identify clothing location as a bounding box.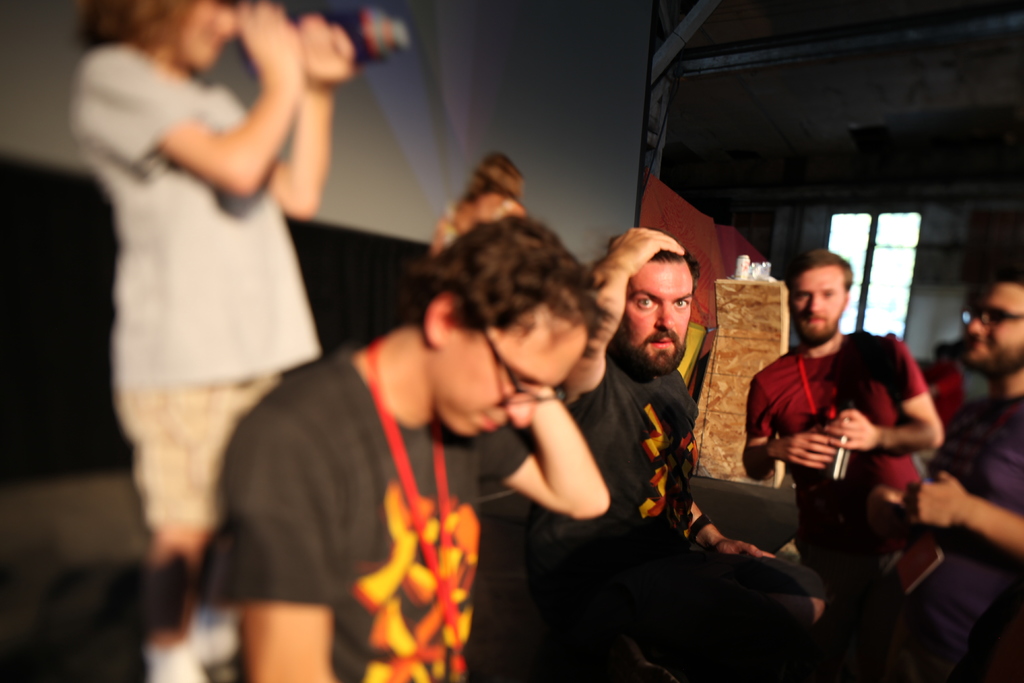
(198, 371, 532, 680).
